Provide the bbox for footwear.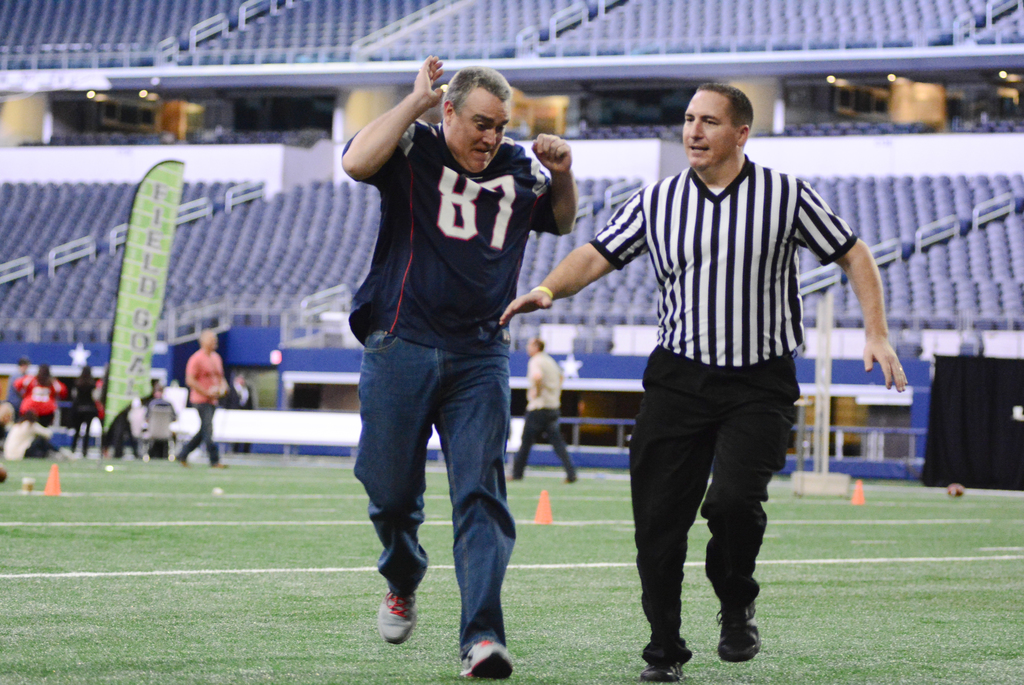
box=[364, 578, 419, 657].
